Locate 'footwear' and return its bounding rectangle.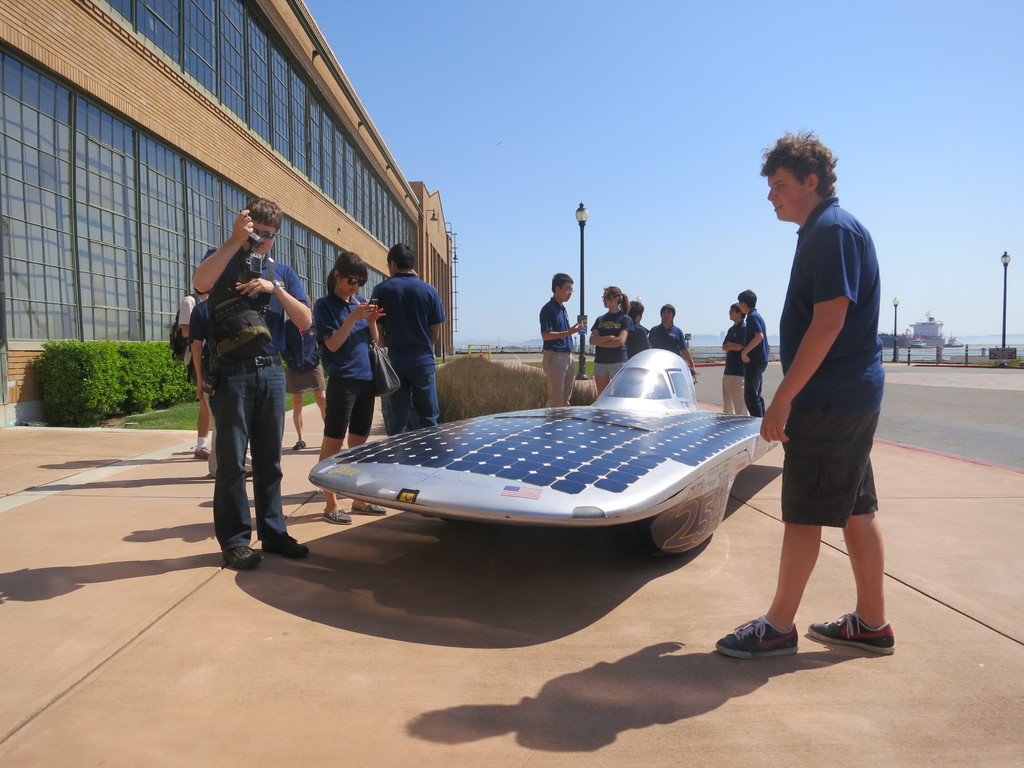
<bbox>816, 605, 895, 656</bbox>.
